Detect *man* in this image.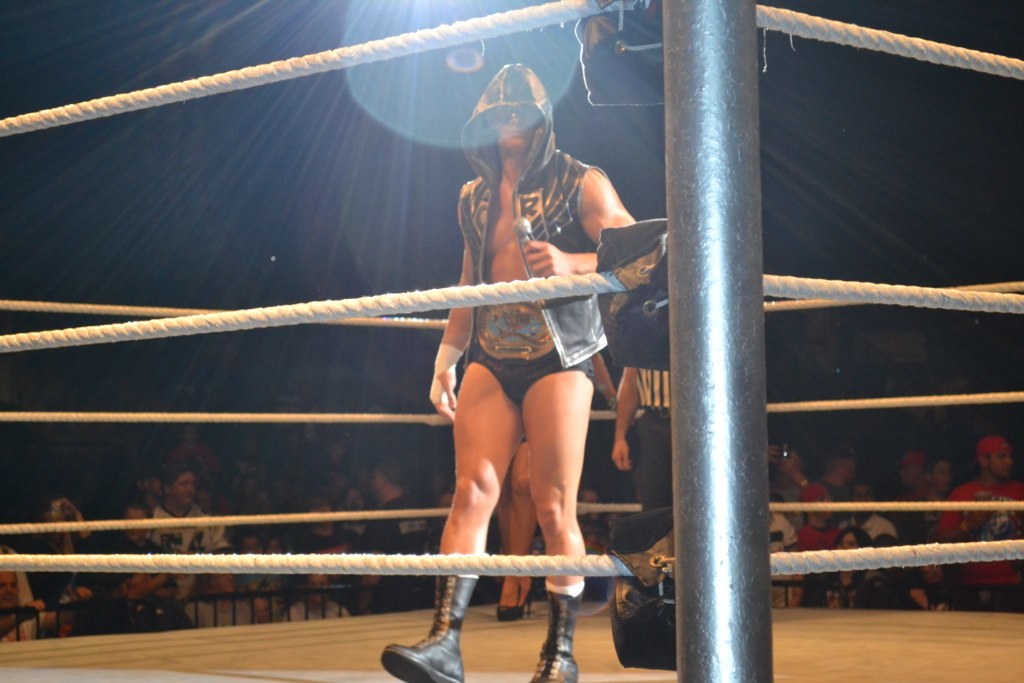
Detection: (left=285, top=572, right=352, bottom=625).
